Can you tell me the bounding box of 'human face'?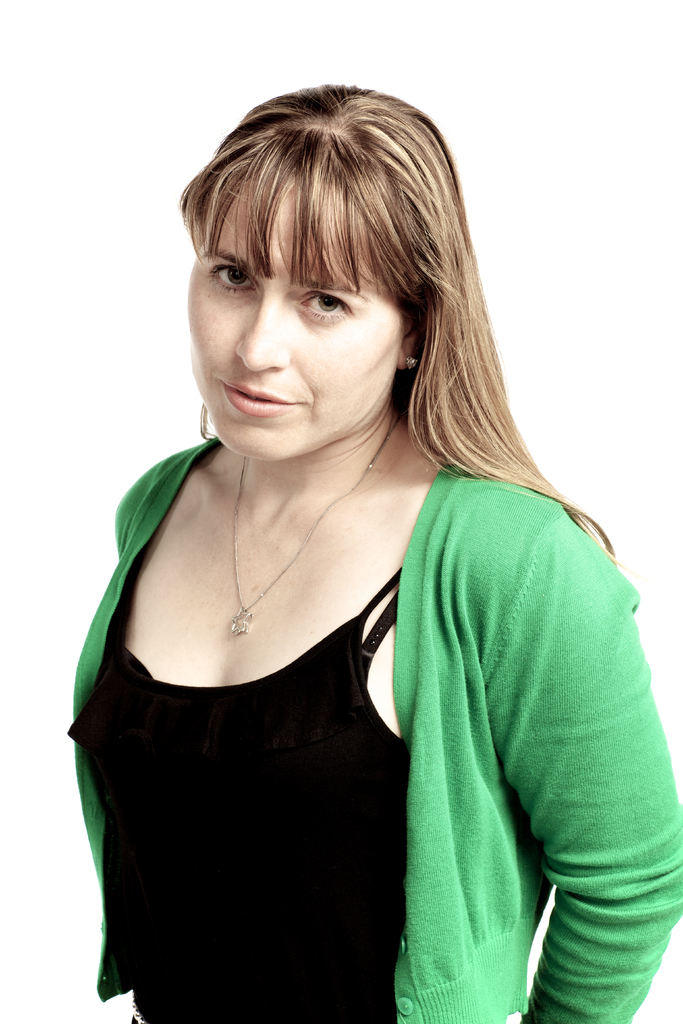
181/157/406/465.
